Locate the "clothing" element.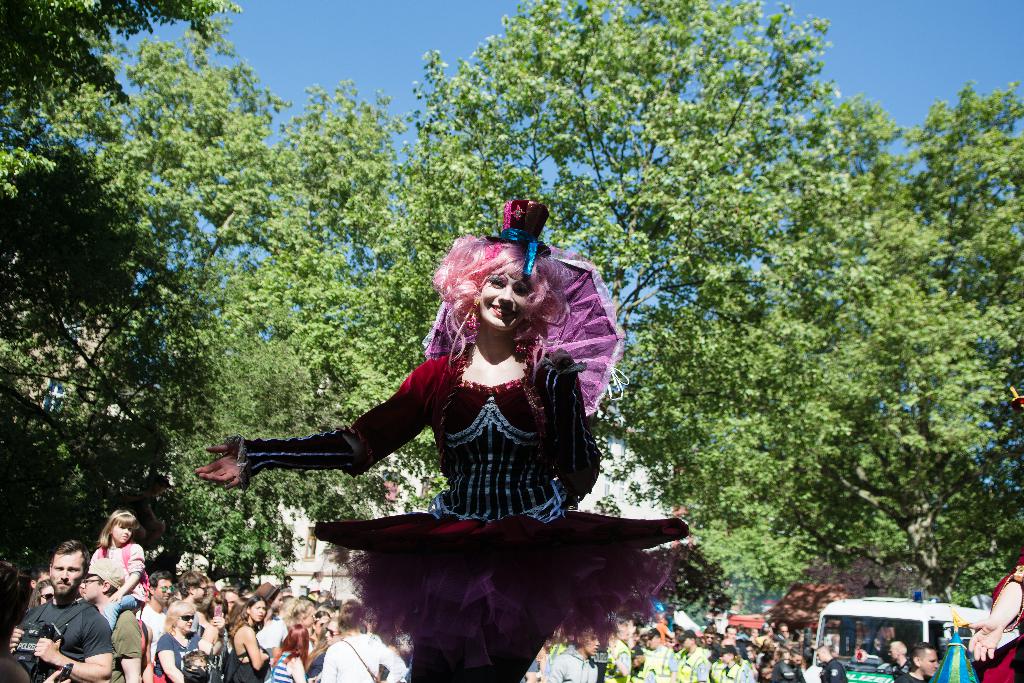
Element bbox: {"x1": 897, "y1": 668, "x2": 927, "y2": 682}.
